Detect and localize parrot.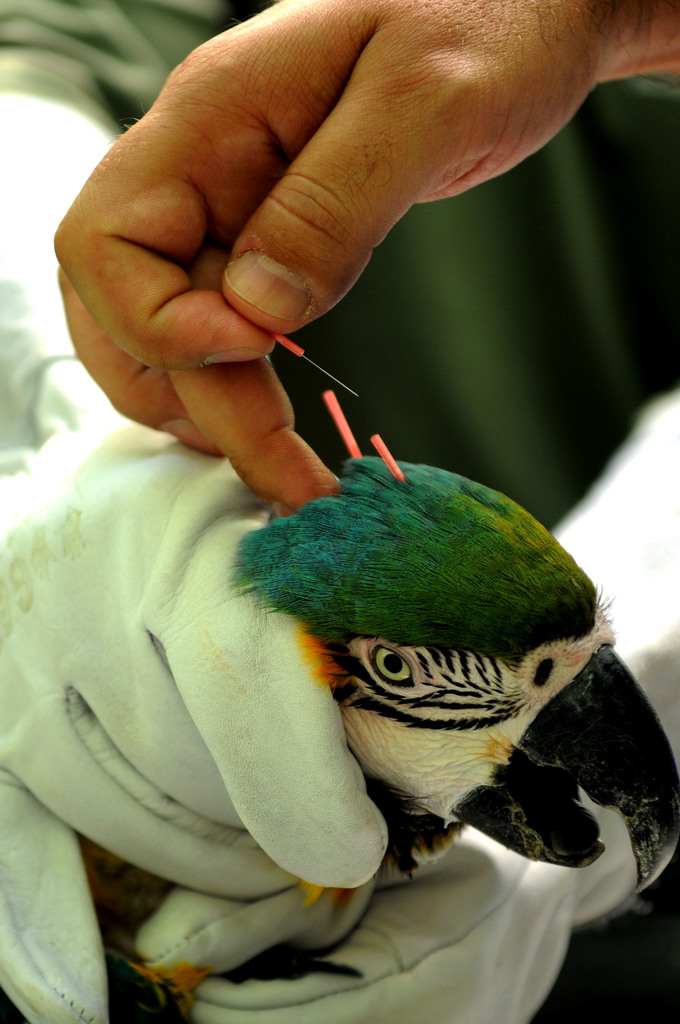
Localized at <bbox>3, 460, 679, 1023</bbox>.
